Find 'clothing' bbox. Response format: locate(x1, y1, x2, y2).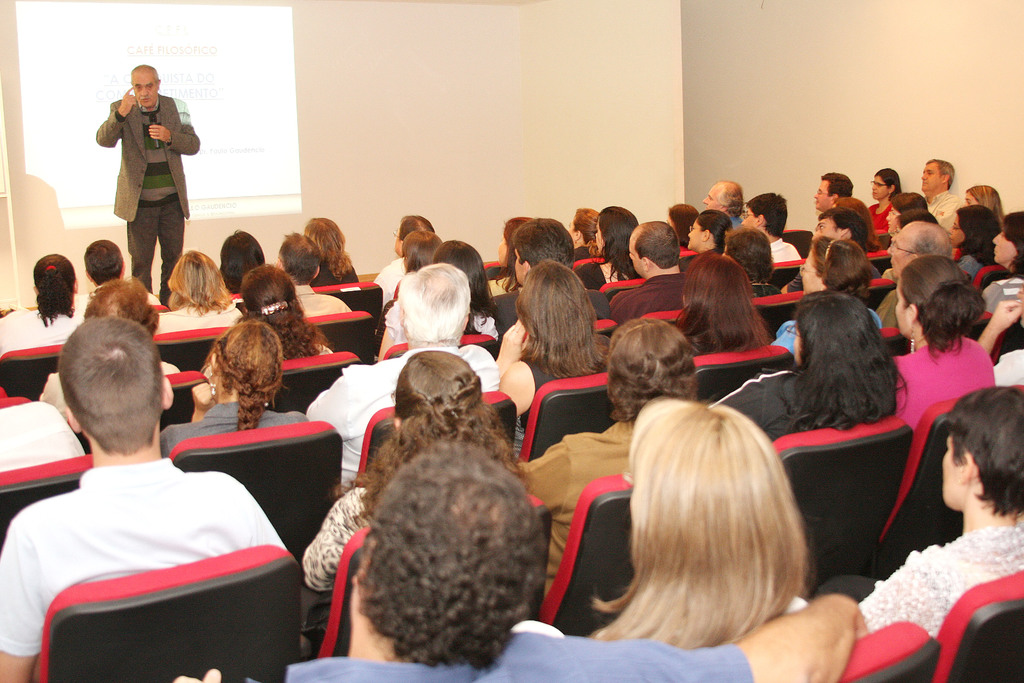
locate(726, 217, 742, 231).
